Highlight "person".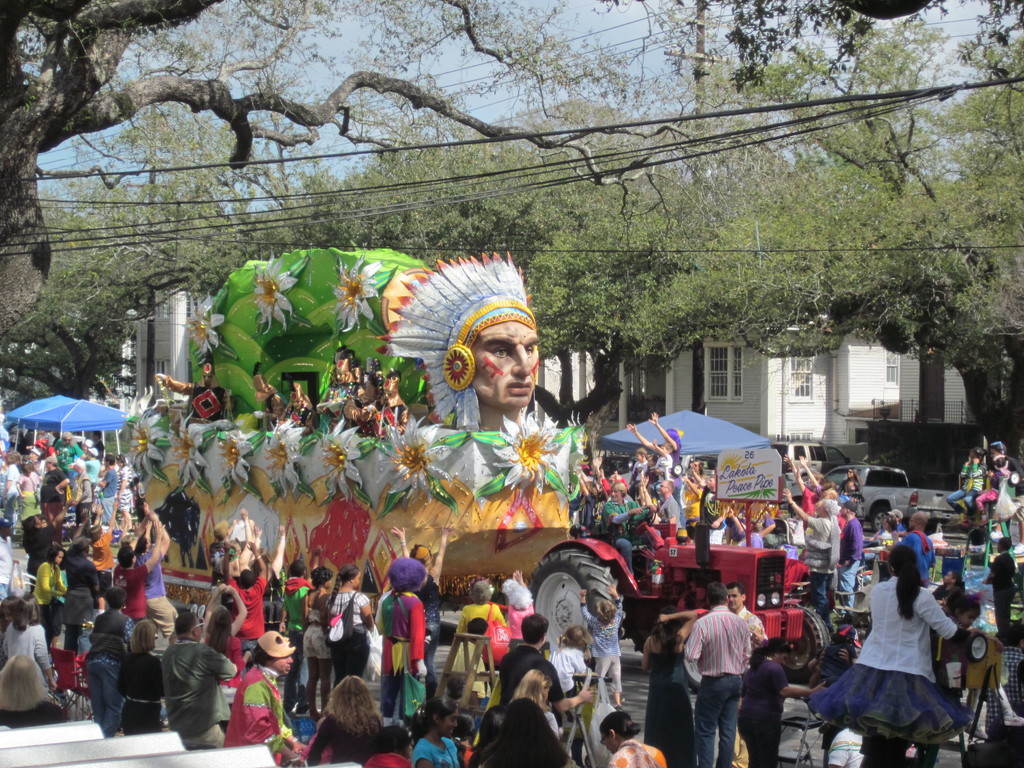
Highlighted region: [655, 474, 685, 541].
